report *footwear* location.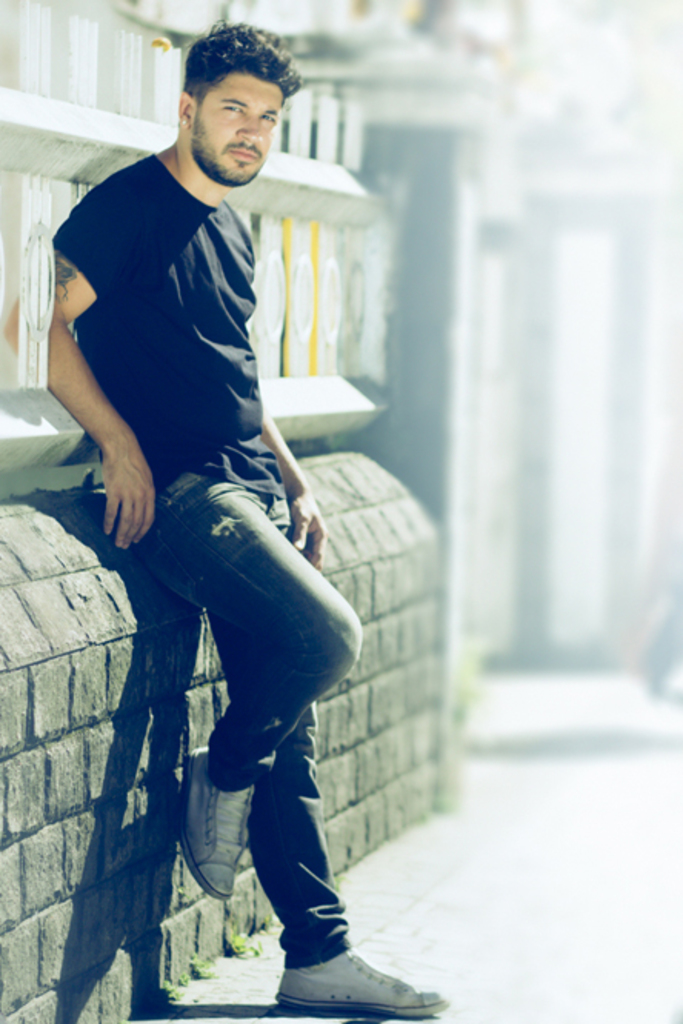
Report: <bbox>182, 743, 251, 904</bbox>.
